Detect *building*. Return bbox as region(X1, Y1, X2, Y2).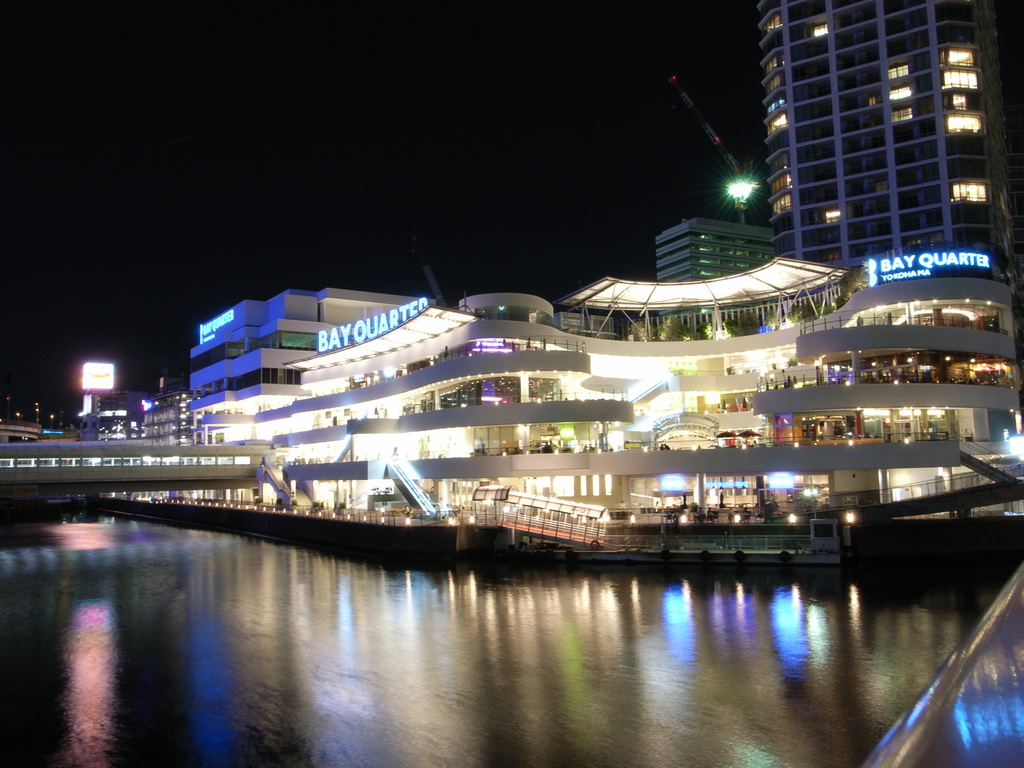
region(202, 257, 1023, 519).
